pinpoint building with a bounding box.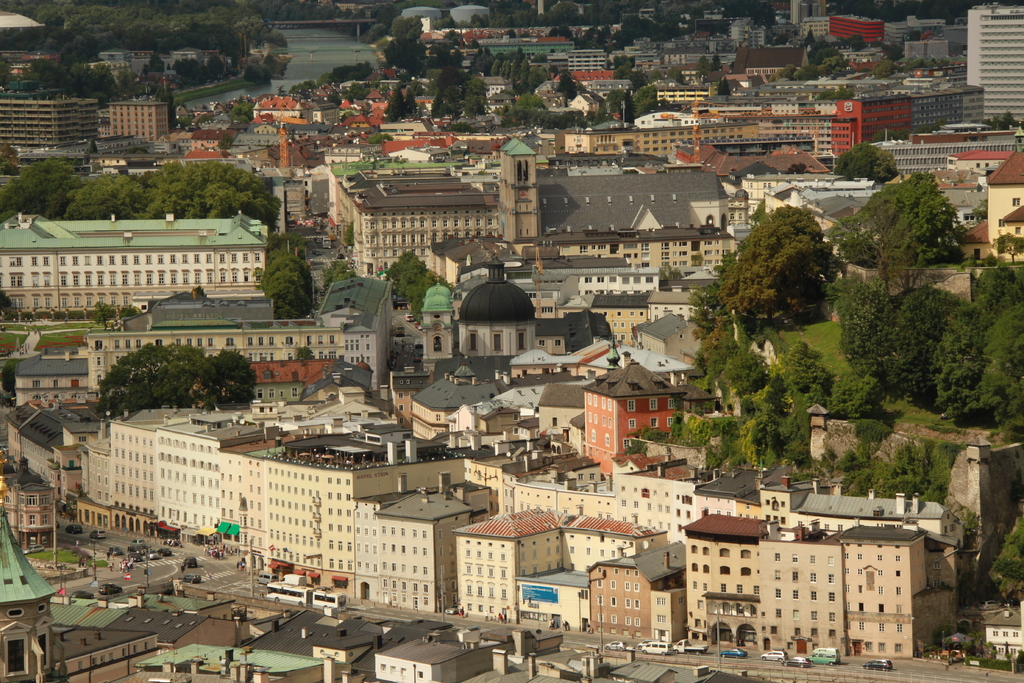
[881, 140, 1016, 178].
